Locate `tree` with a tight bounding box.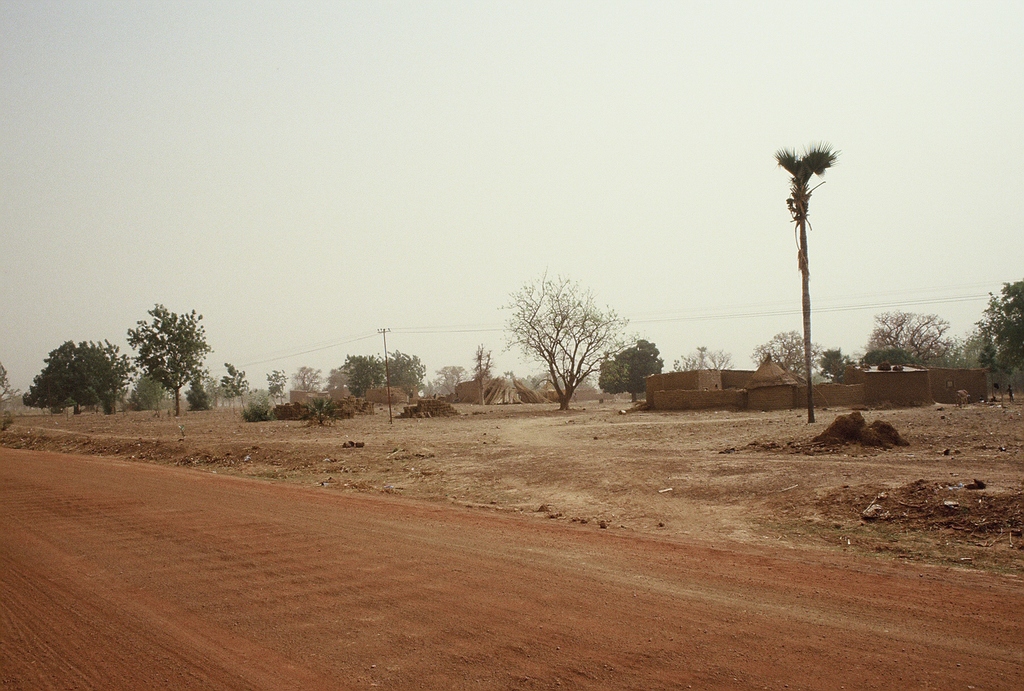
742:328:826:386.
